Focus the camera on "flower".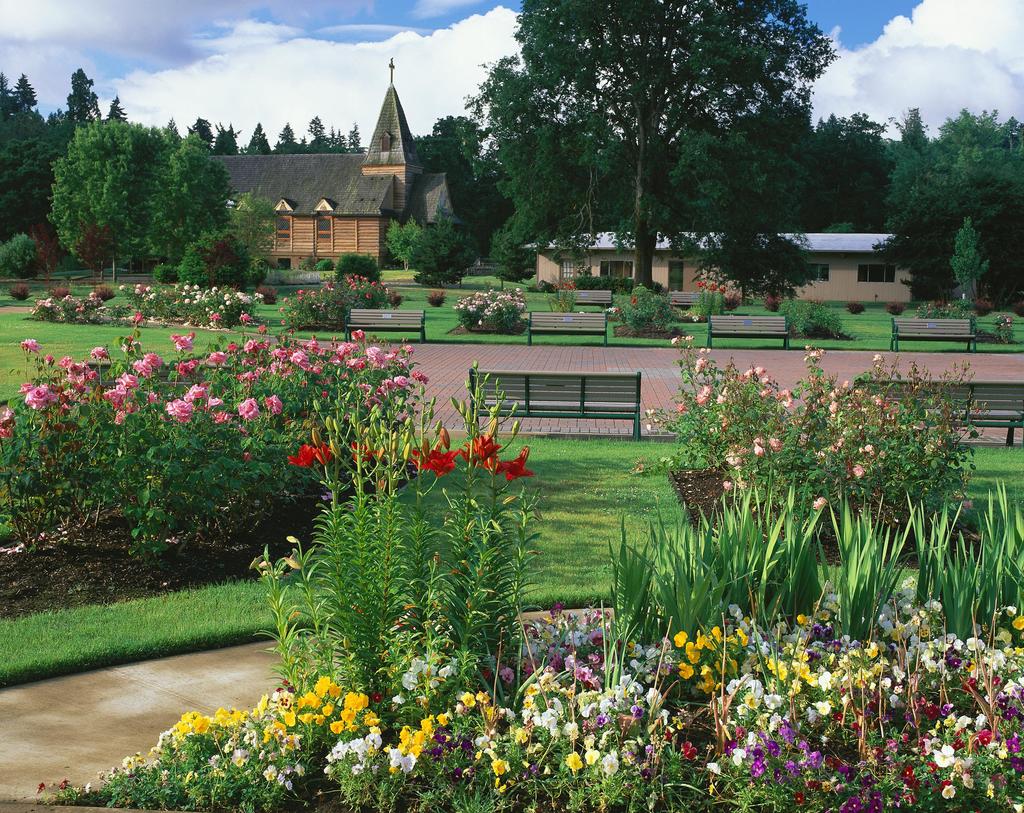
Focus region: {"x1": 432, "y1": 452, "x2": 457, "y2": 474}.
